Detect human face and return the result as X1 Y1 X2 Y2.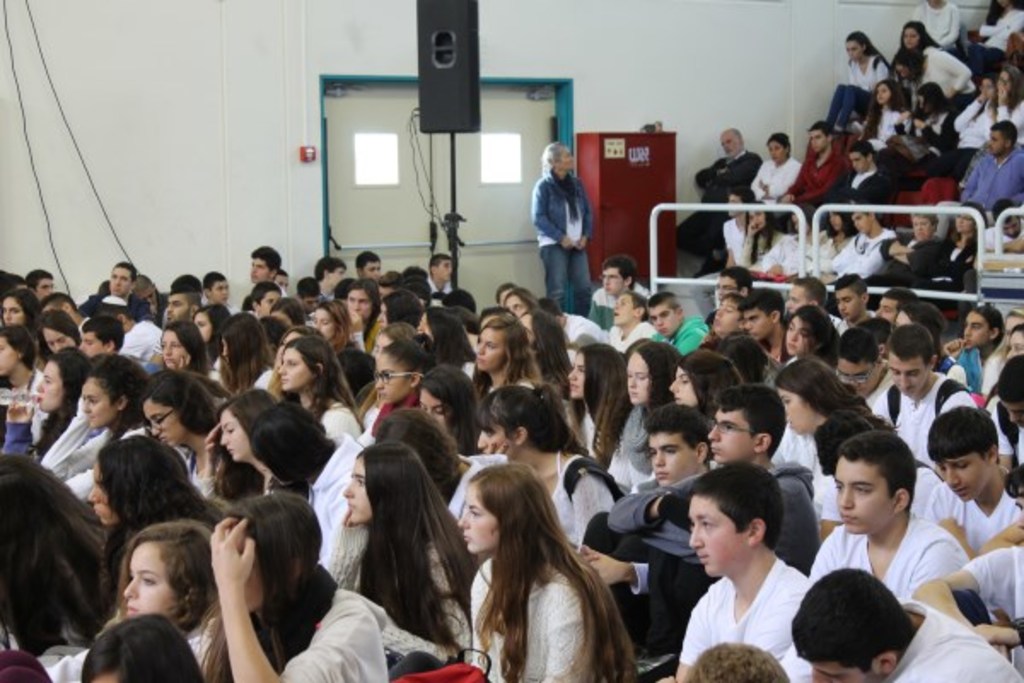
321 306 338 345.
